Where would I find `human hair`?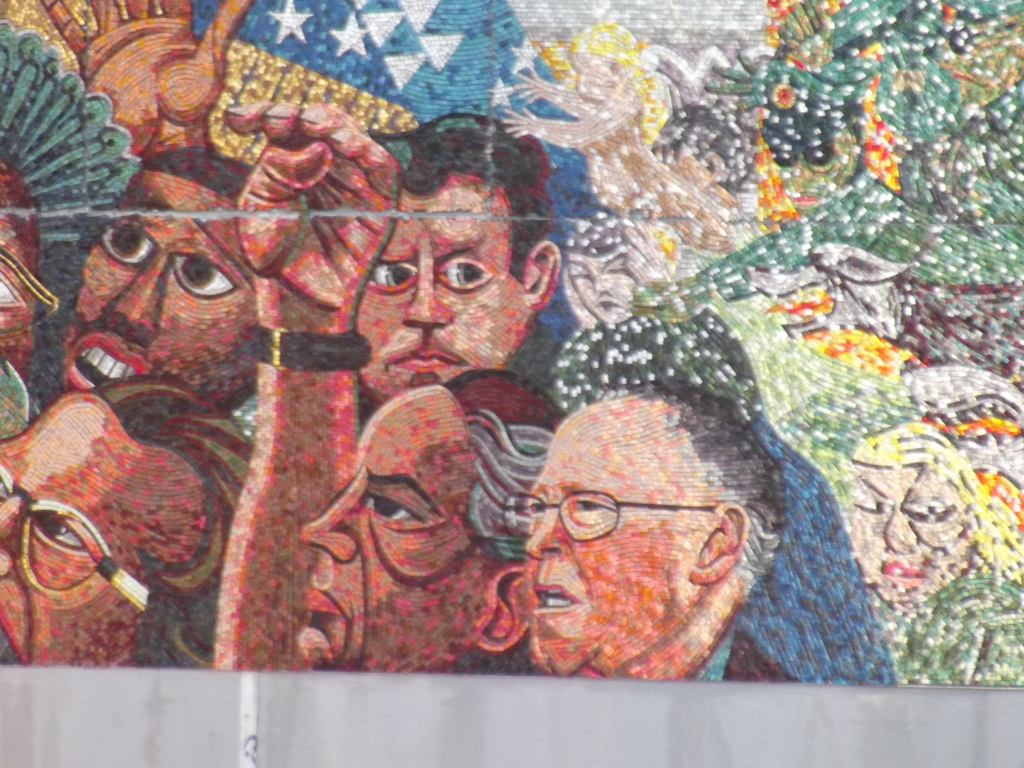
At rect(463, 408, 558, 561).
